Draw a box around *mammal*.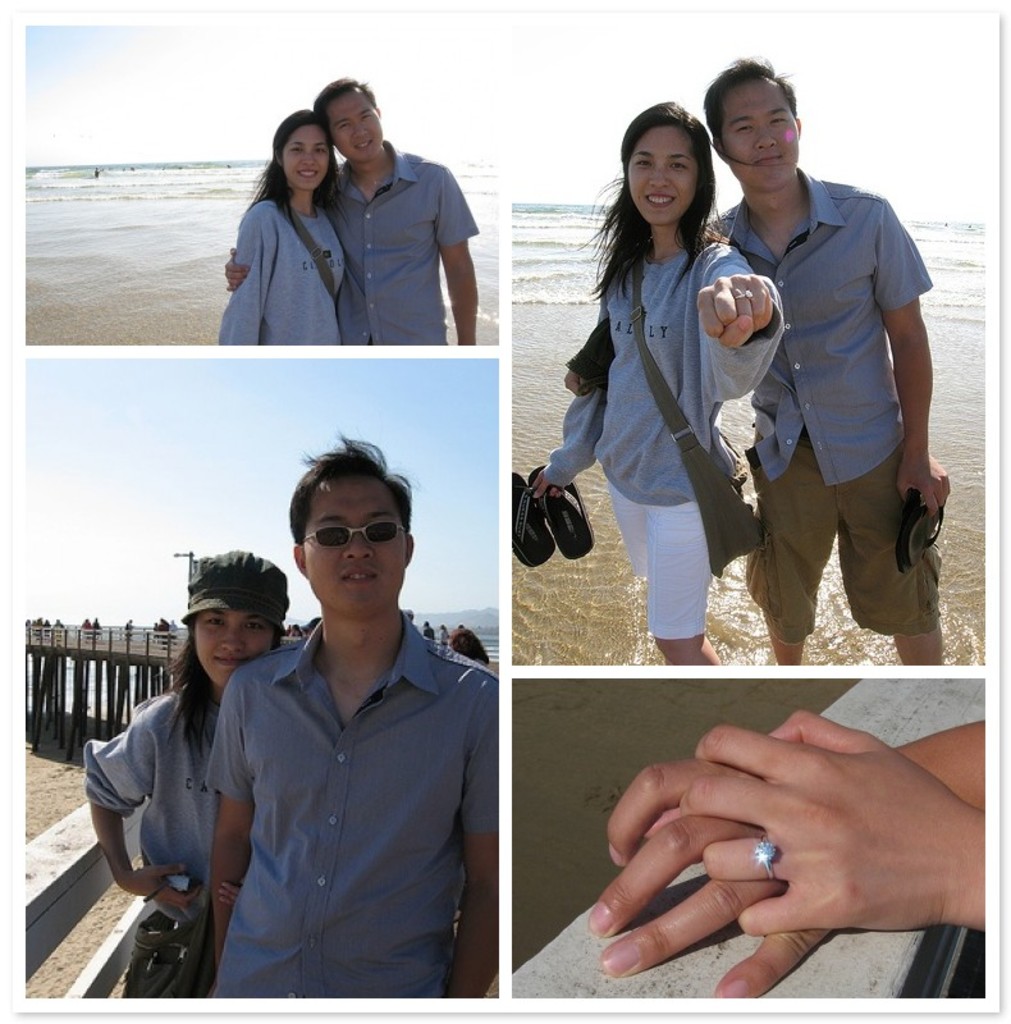
rect(564, 52, 959, 662).
